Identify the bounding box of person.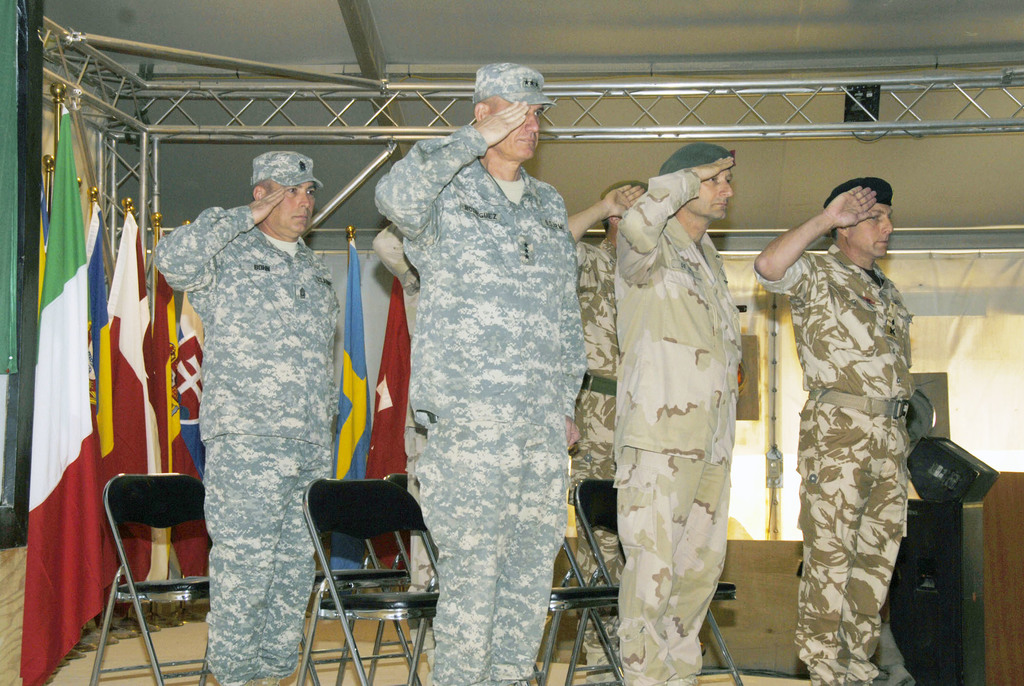
crop(748, 176, 917, 685).
